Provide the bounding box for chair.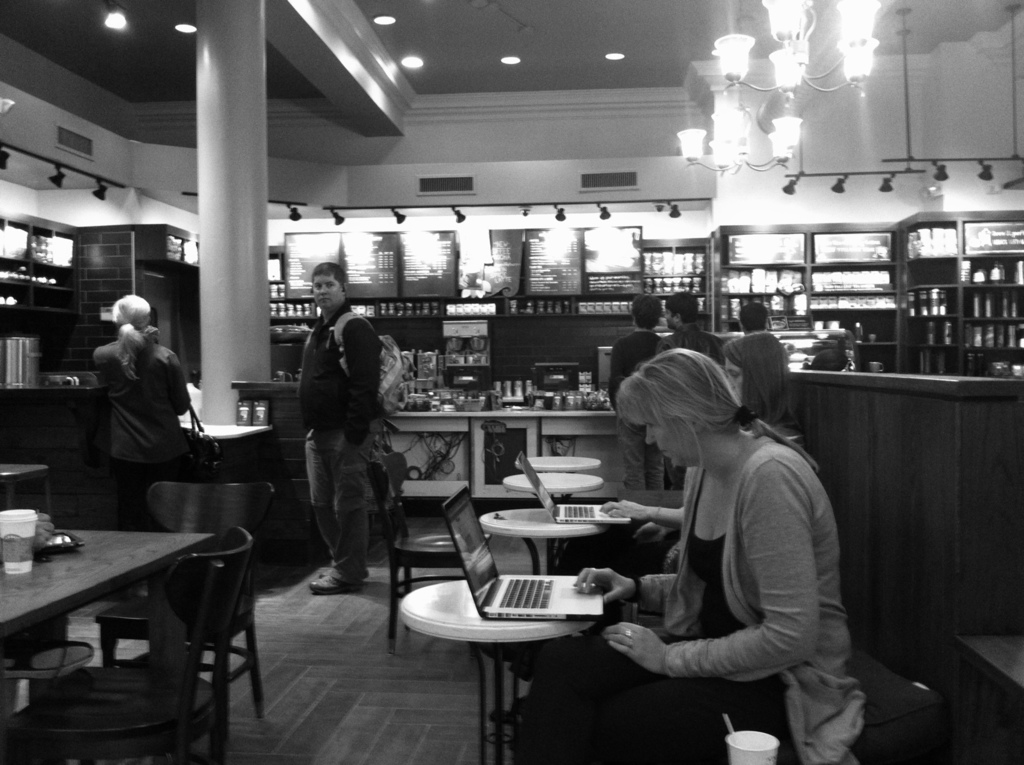
Rect(844, 643, 947, 764).
